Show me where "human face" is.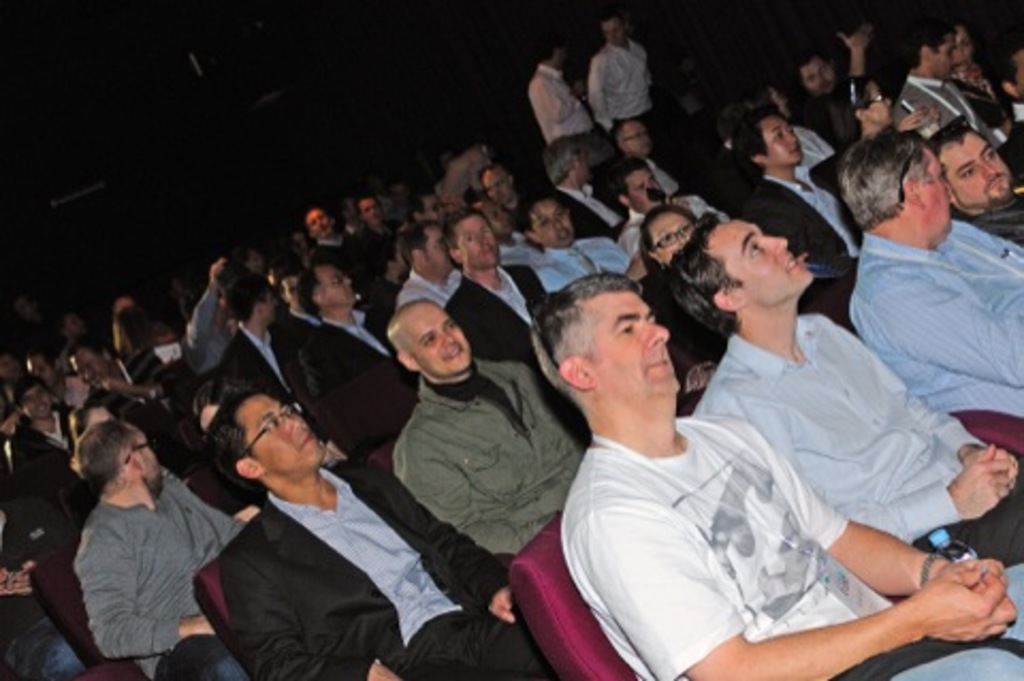
"human face" is at <bbox>484, 169, 512, 203</bbox>.
